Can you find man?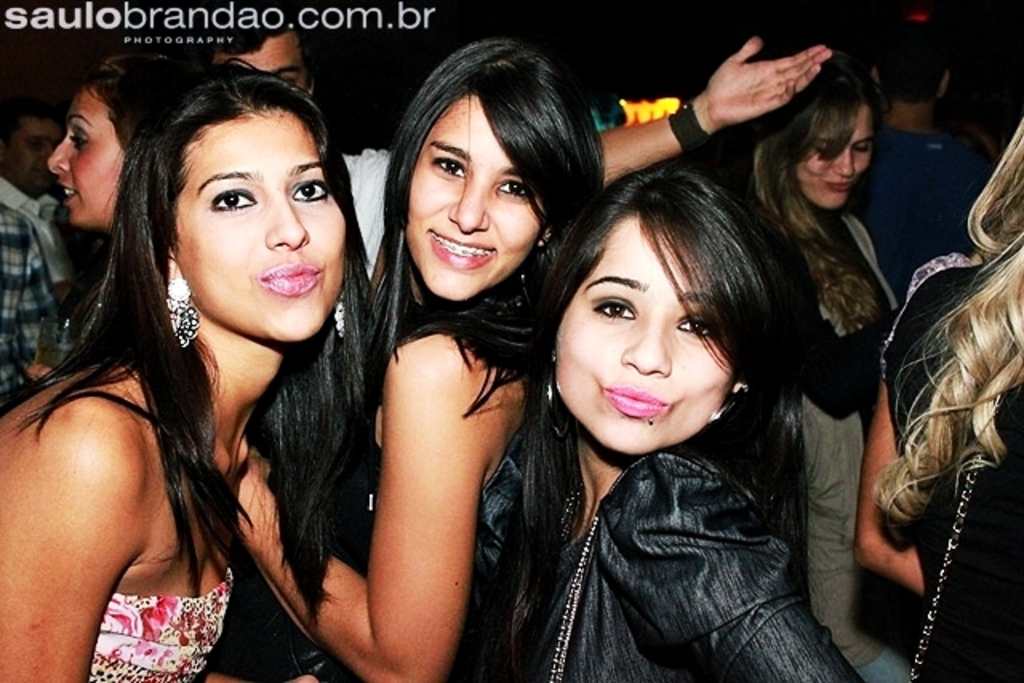
Yes, bounding box: (203,2,830,277).
